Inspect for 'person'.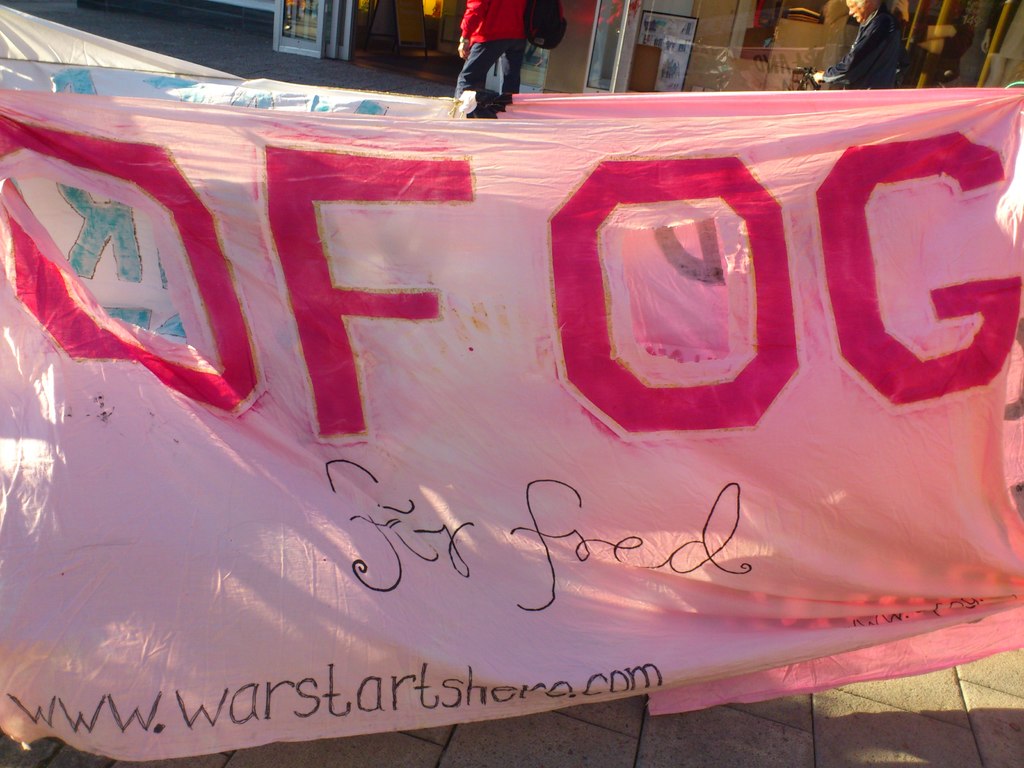
Inspection: box(444, 0, 534, 104).
